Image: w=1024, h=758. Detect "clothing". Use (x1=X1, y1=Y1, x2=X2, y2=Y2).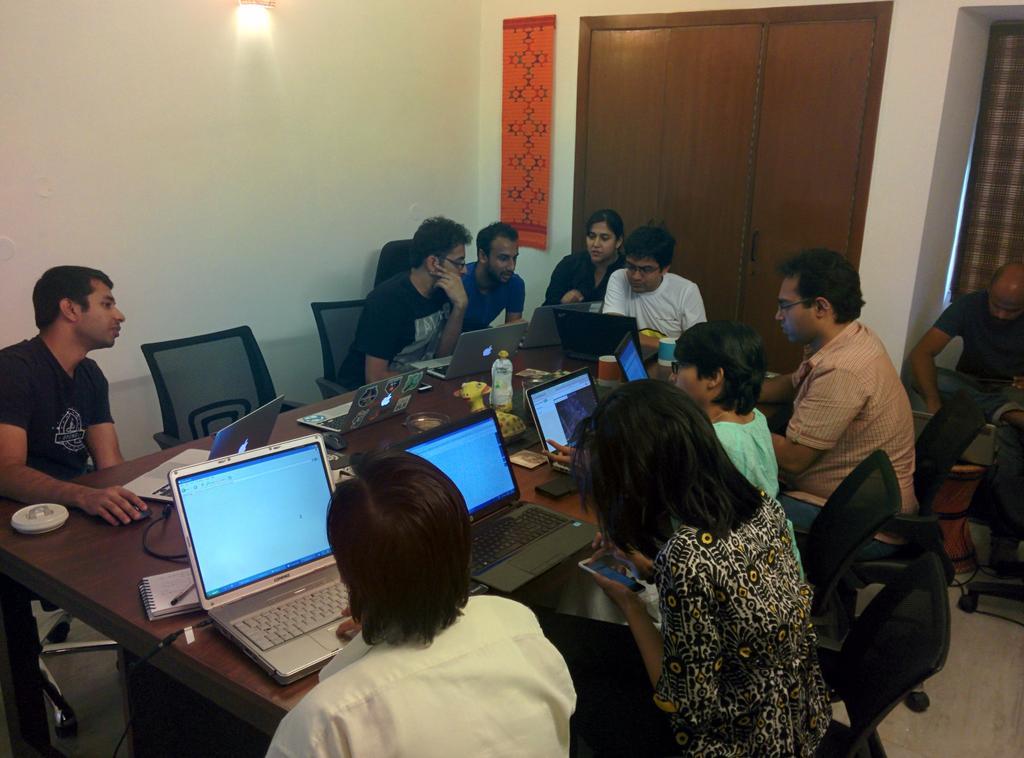
(x1=265, y1=593, x2=579, y2=757).
